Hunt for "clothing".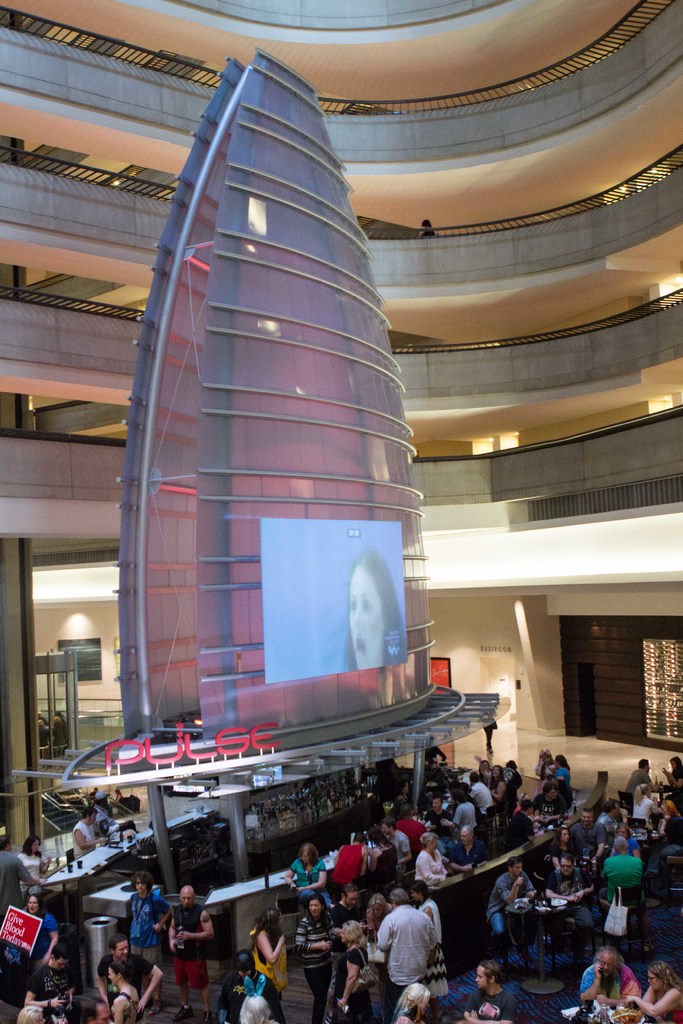
Hunted down at left=254, top=939, right=286, bottom=993.
